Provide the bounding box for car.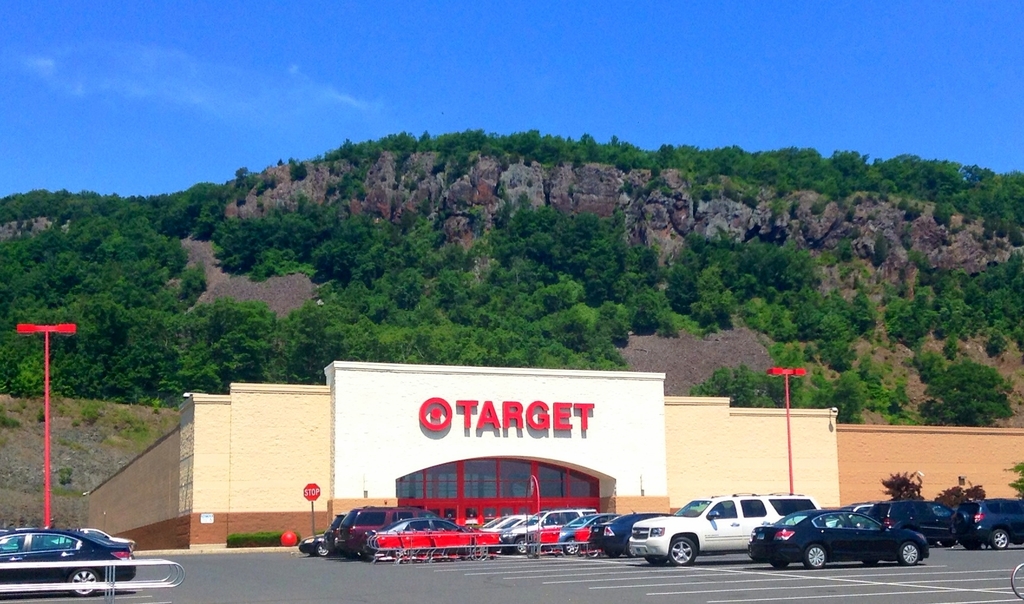
bbox(0, 526, 132, 598).
